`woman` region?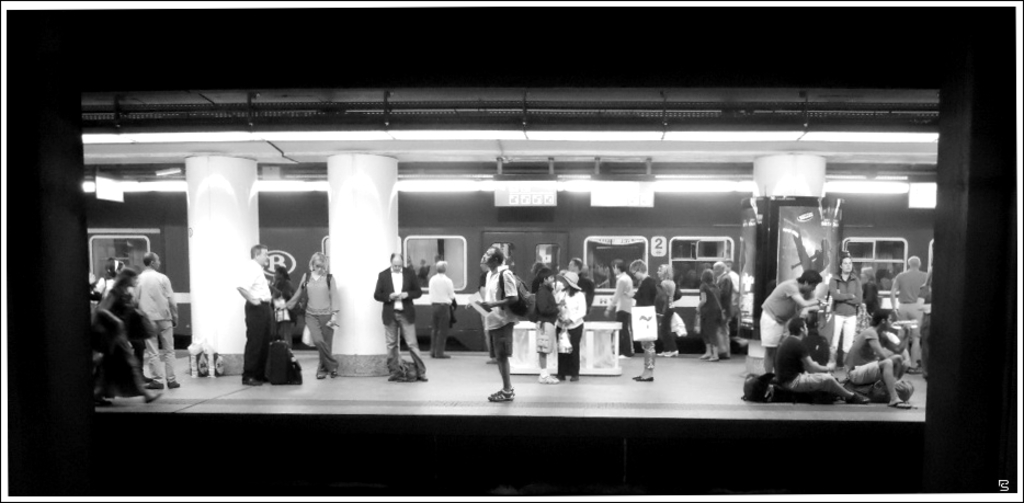
(283, 254, 341, 375)
